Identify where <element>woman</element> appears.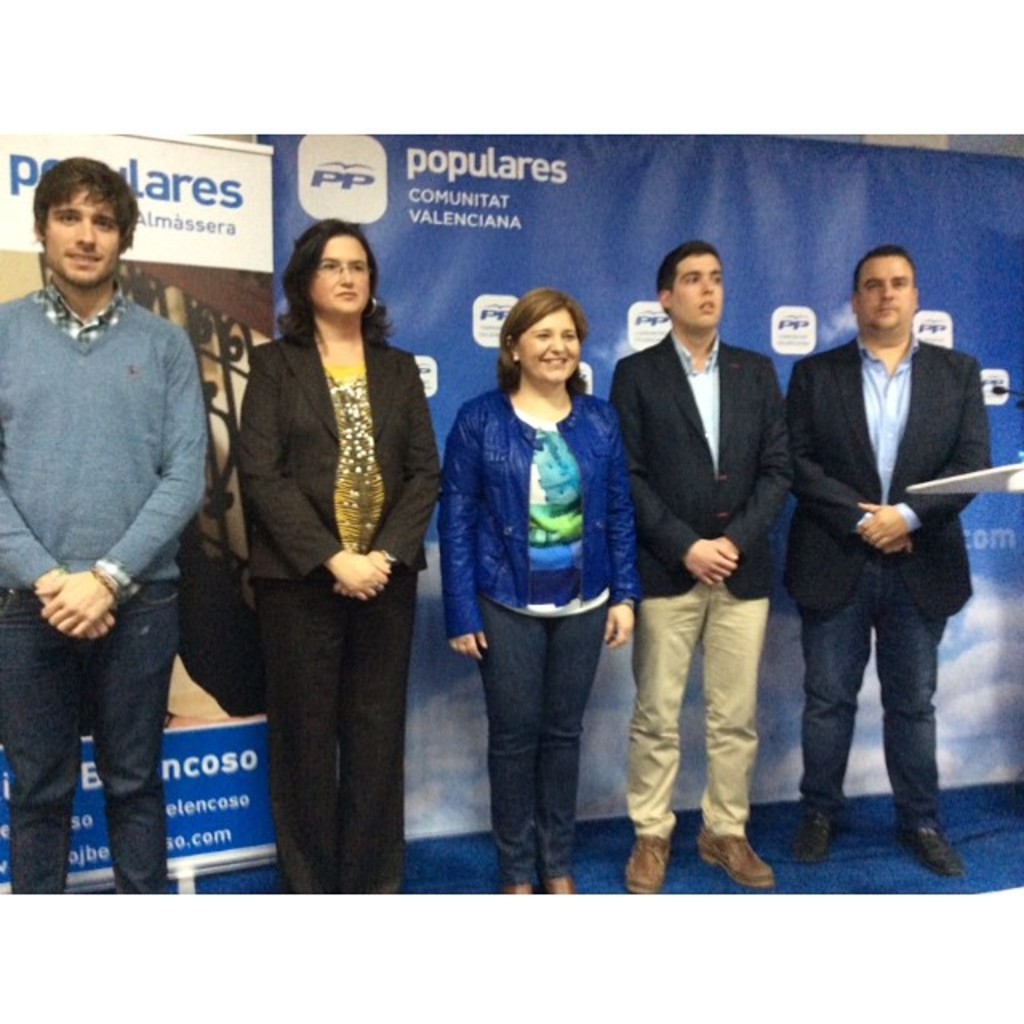
Appears at bbox=[214, 211, 432, 893].
